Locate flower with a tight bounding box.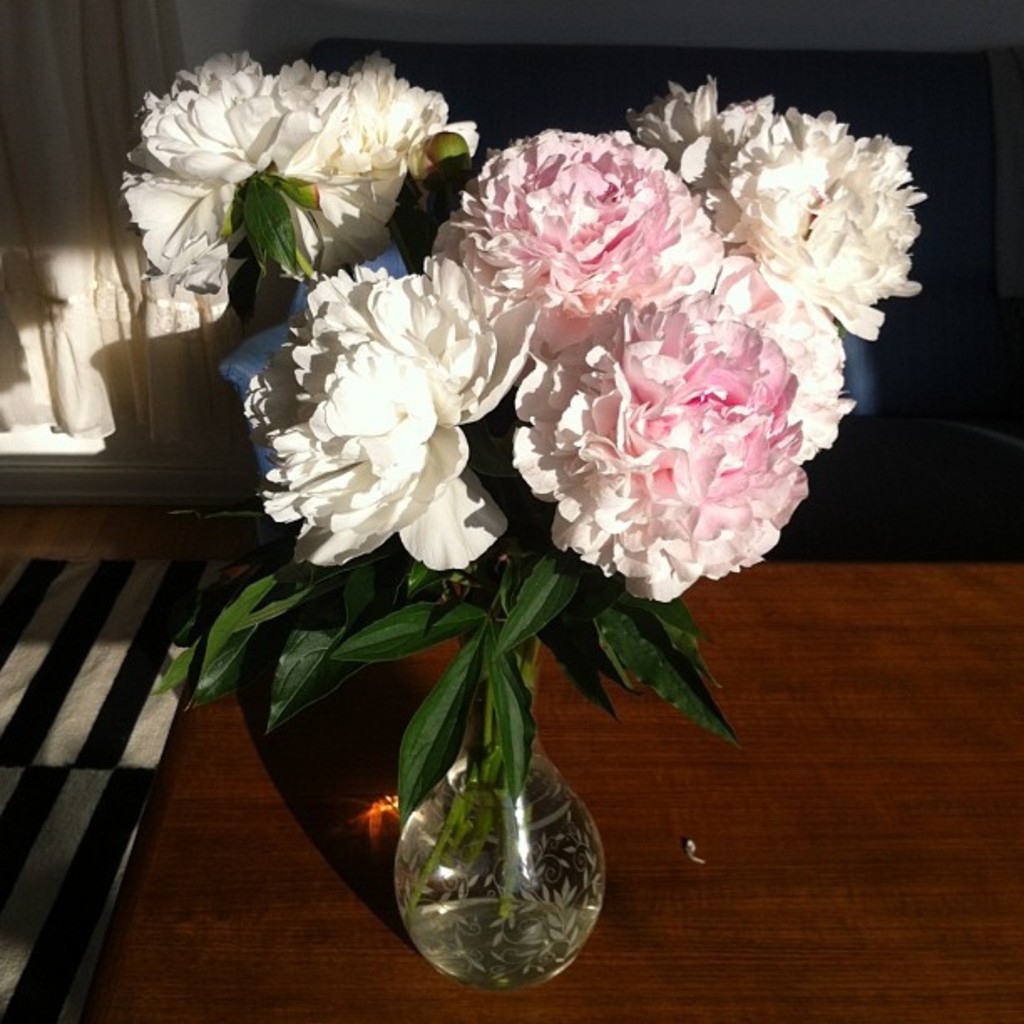
<box>716,109,924,338</box>.
